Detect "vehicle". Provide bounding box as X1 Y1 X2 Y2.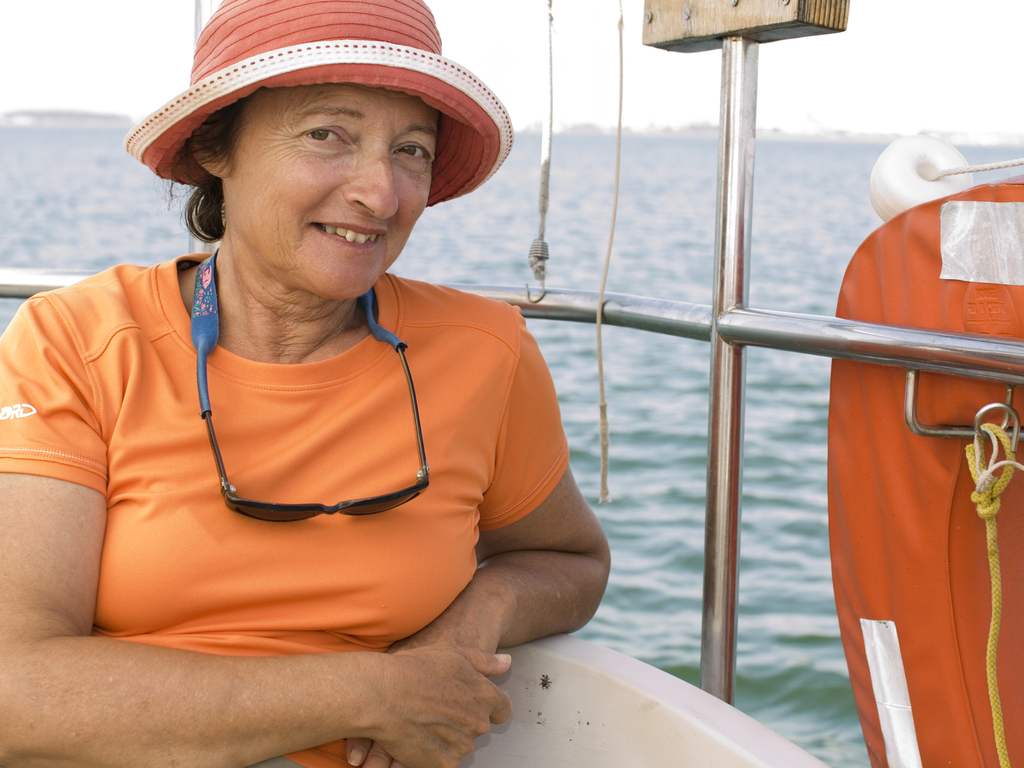
0 0 1023 767.
